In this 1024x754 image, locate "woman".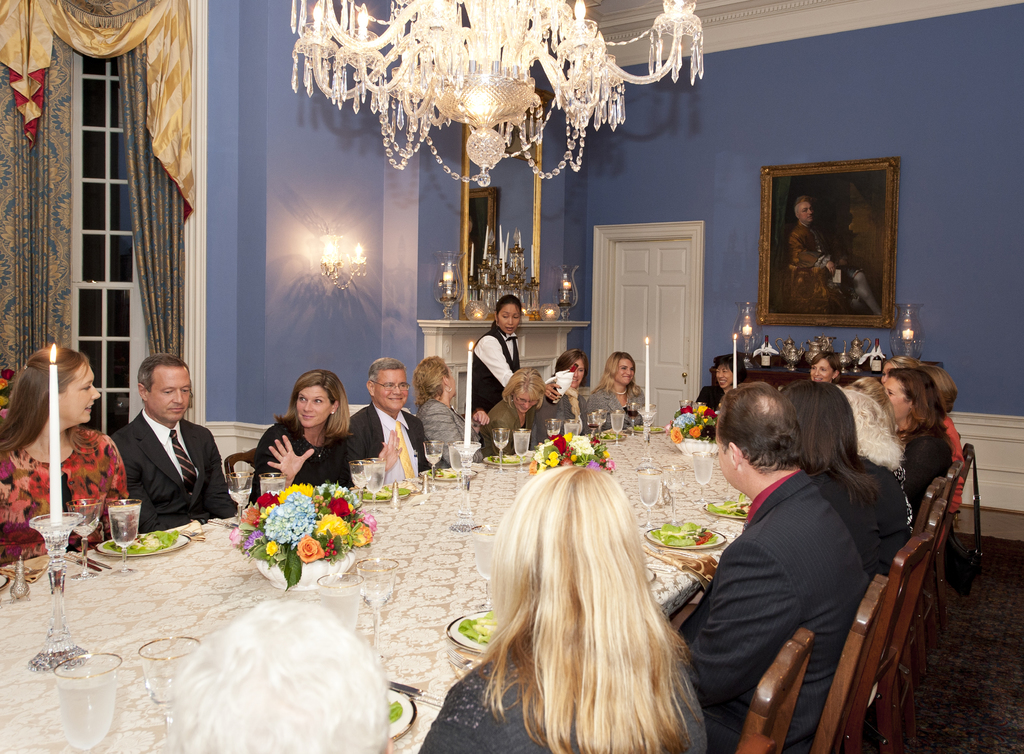
Bounding box: <box>0,347,127,562</box>.
